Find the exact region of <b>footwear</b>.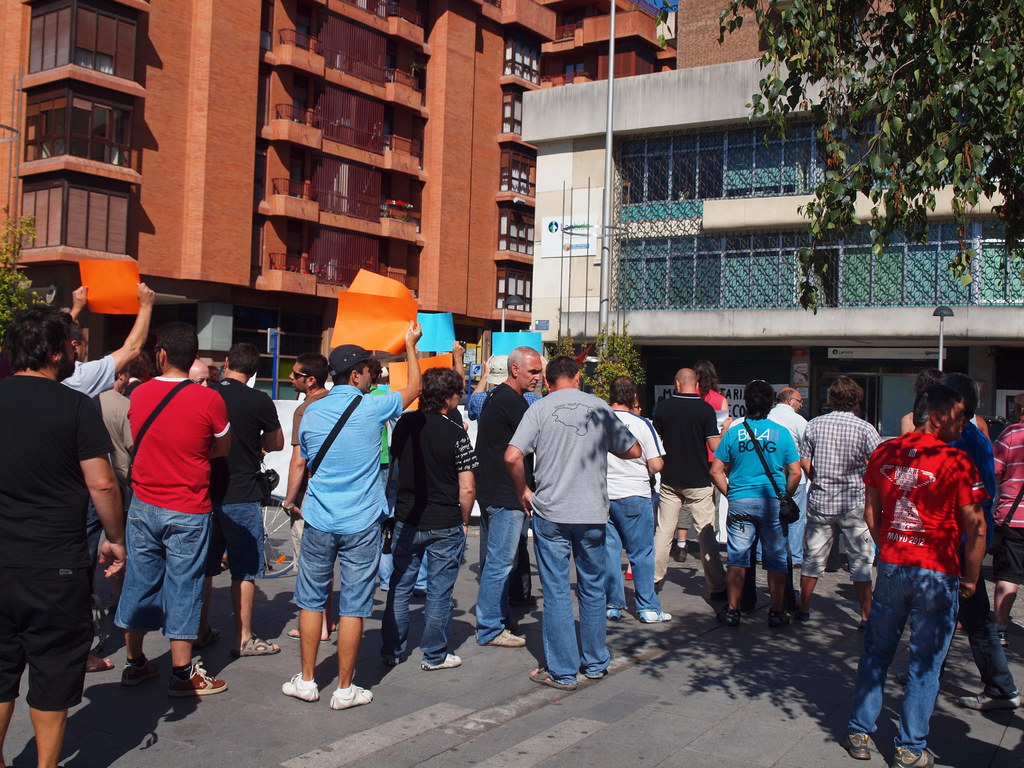
Exact region: box=[424, 650, 465, 669].
